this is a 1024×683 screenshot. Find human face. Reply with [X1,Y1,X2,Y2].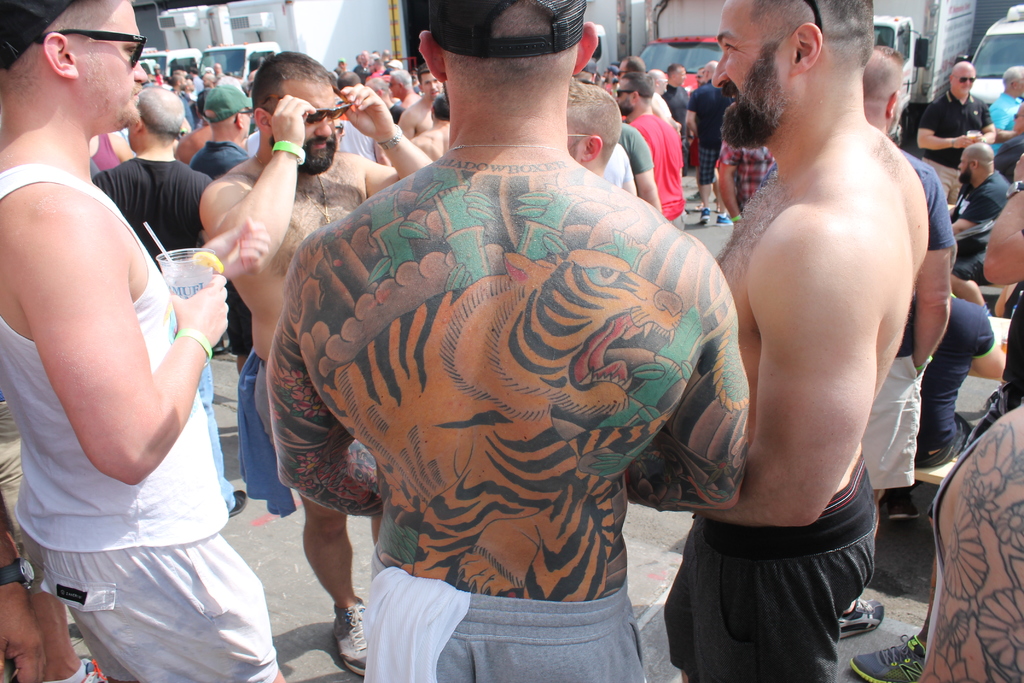
[953,69,975,101].
